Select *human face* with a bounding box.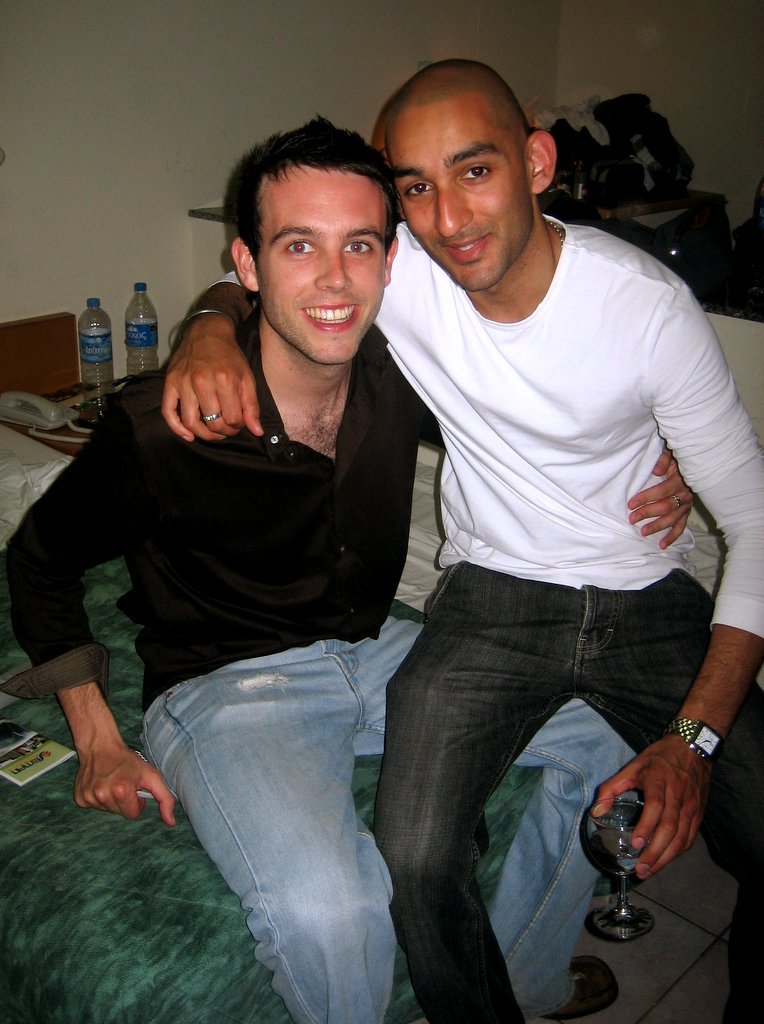
(380, 88, 532, 292).
